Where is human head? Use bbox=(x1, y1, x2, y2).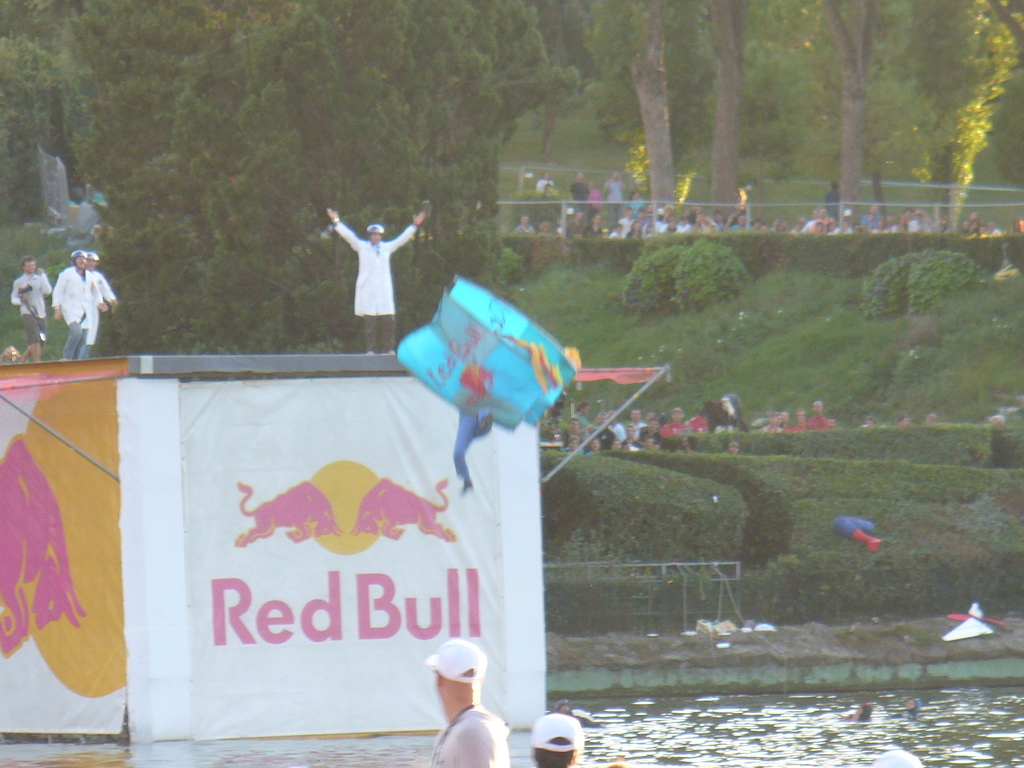
bbox=(901, 416, 911, 425).
